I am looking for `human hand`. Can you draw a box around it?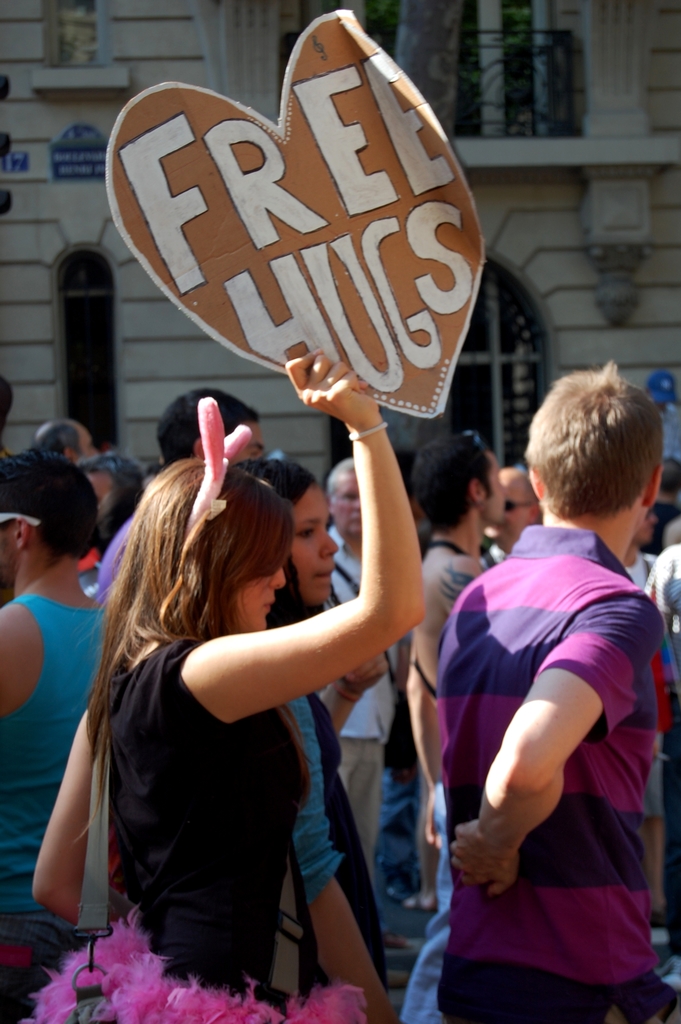
Sure, the bounding box is region(337, 652, 388, 692).
